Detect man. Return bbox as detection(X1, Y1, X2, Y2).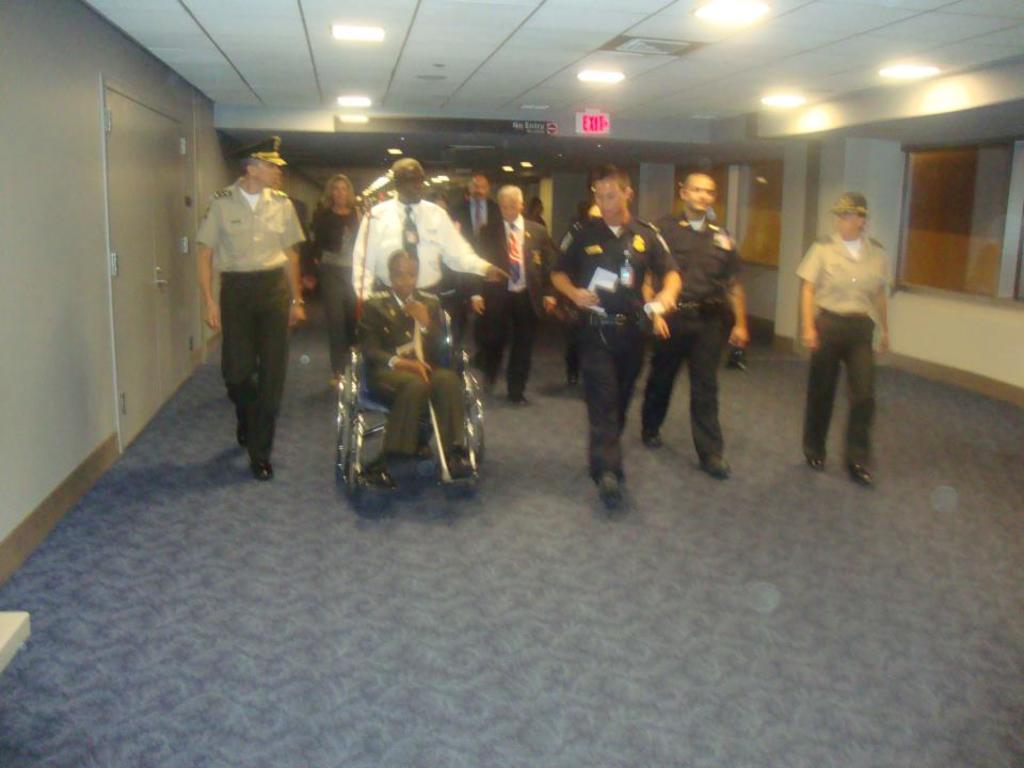
detection(637, 172, 749, 477).
